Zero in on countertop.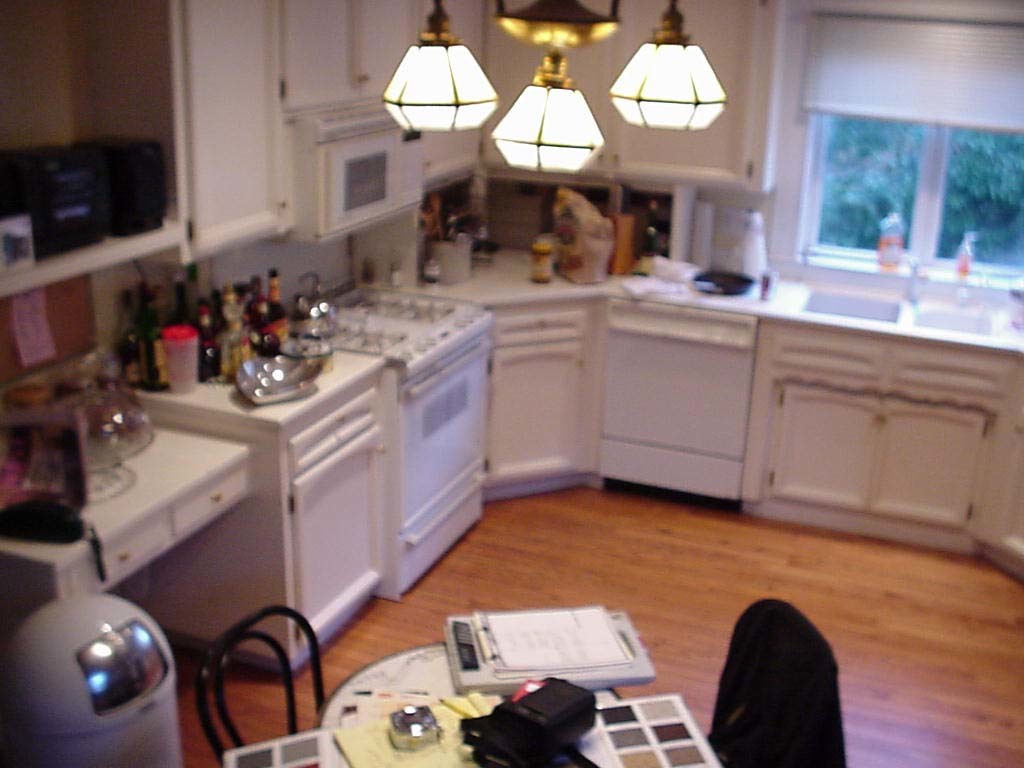
Zeroed in: <region>0, 243, 1023, 578</region>.
